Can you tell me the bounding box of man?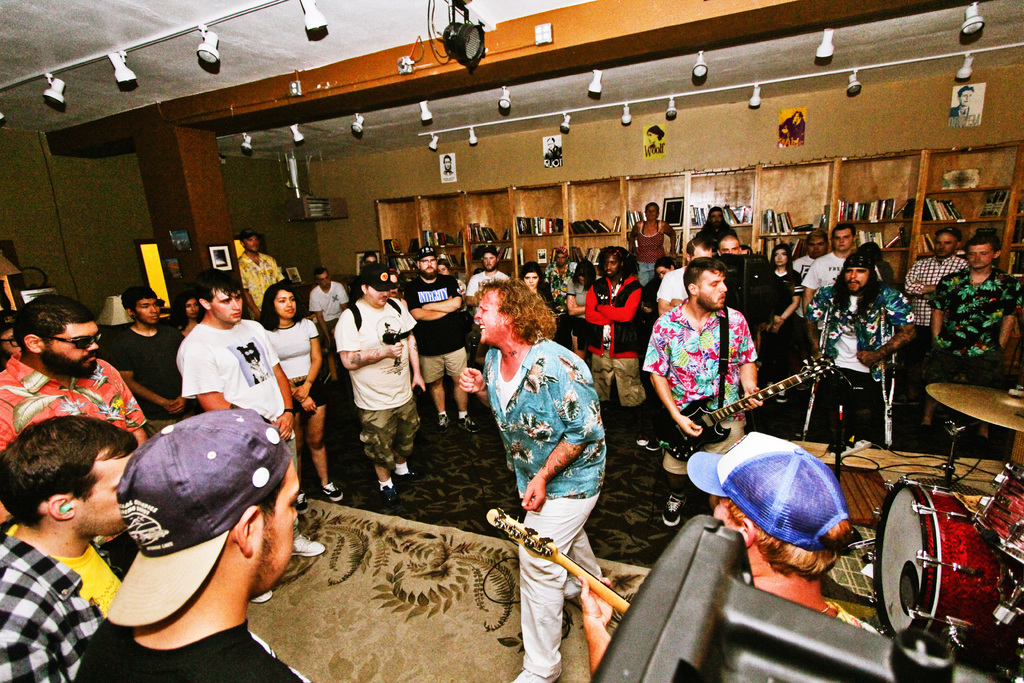
l=65, t=409, r=318, b=682.
